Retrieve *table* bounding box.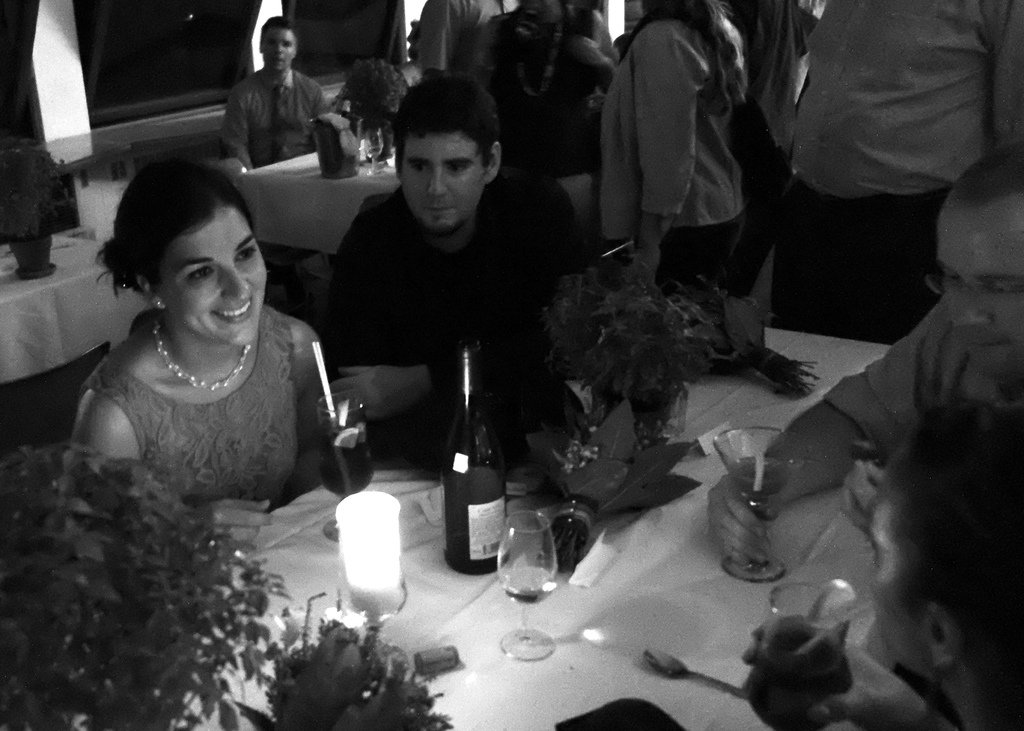
Bounding box: bbox(164, 303, 941, 730).
